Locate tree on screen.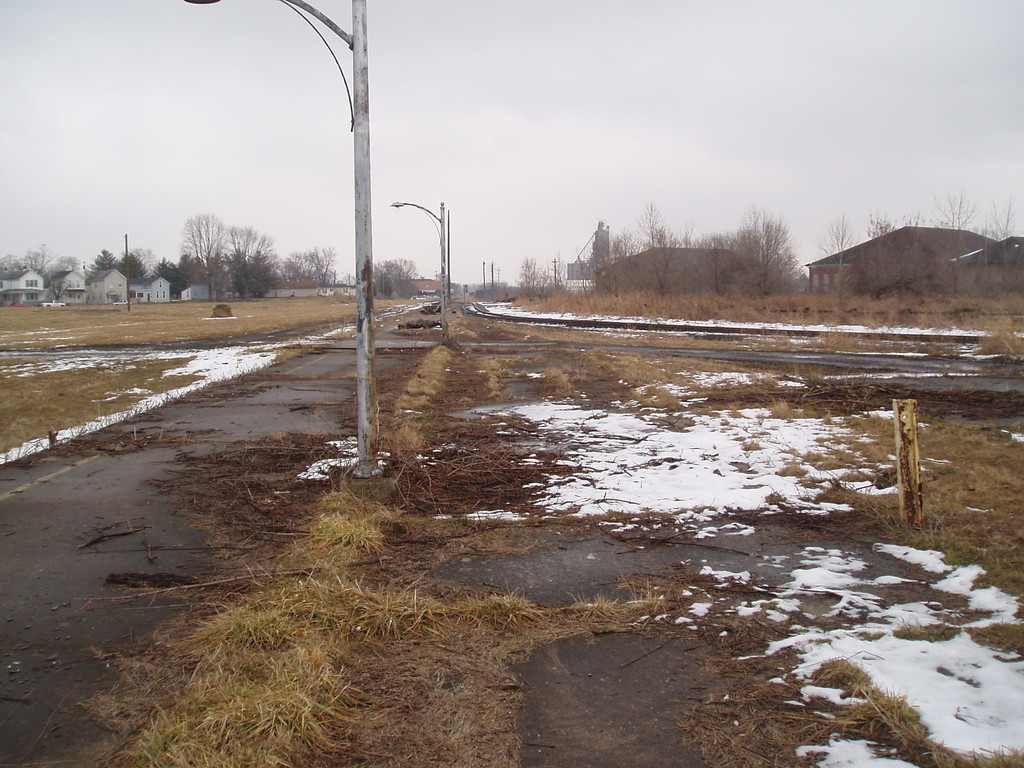
On screen at 928:186:977:301.
